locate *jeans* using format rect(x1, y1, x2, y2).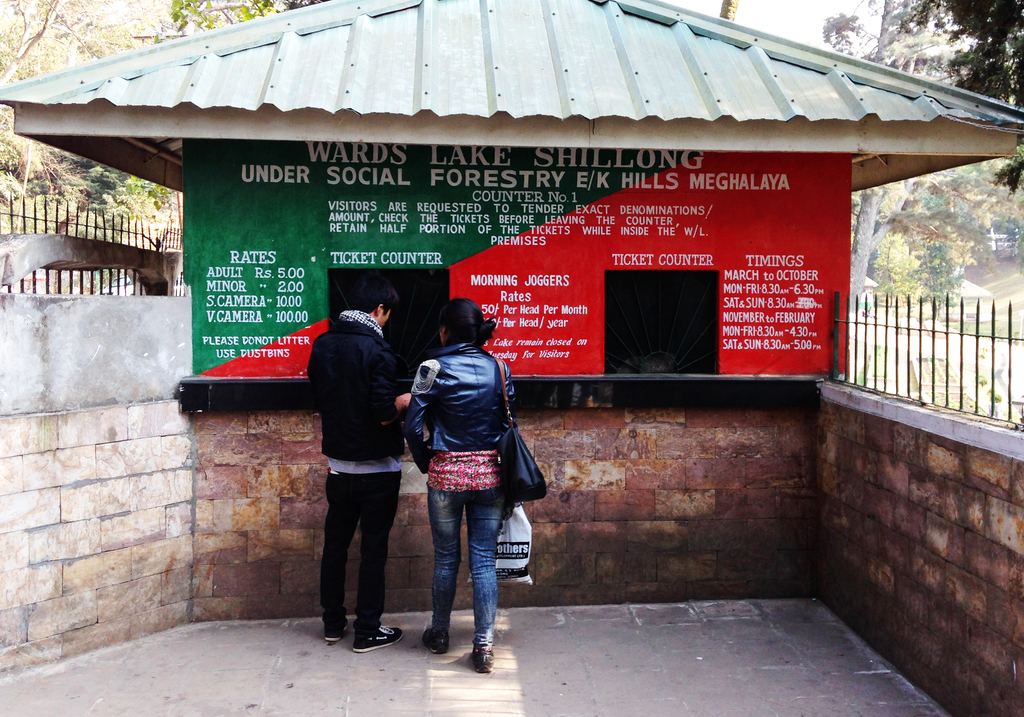
rect(421, 480, 516, 670).
